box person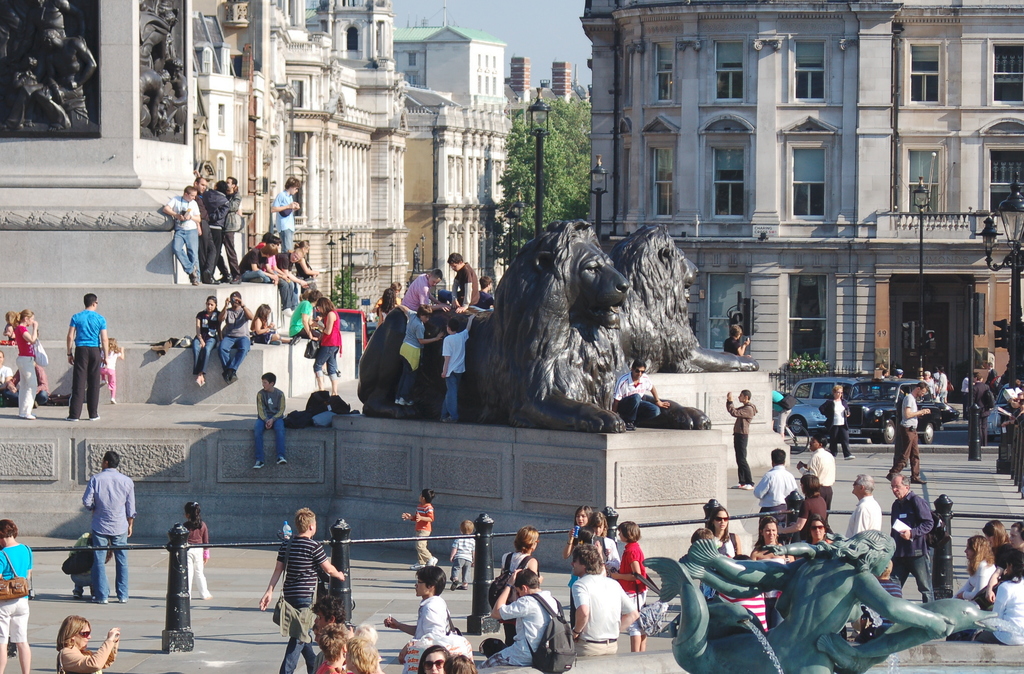
952/531/996/611
